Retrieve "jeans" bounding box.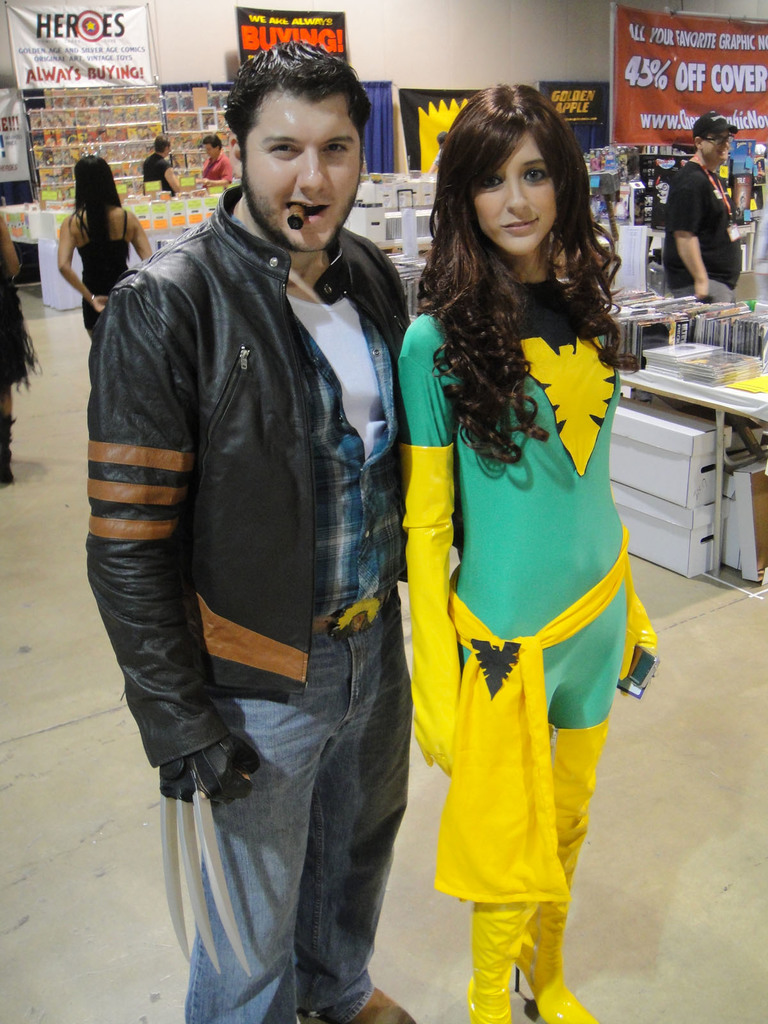
Bounding box: select_region(188, 587, 412, 1023).
